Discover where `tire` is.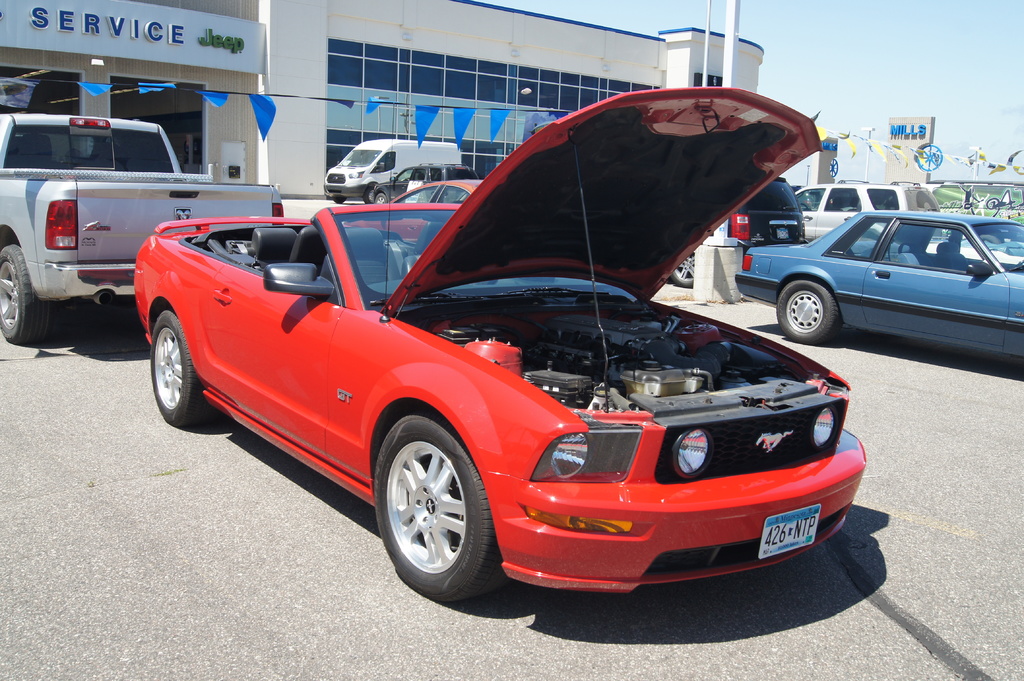
Discovered at 772 275 842 348.
